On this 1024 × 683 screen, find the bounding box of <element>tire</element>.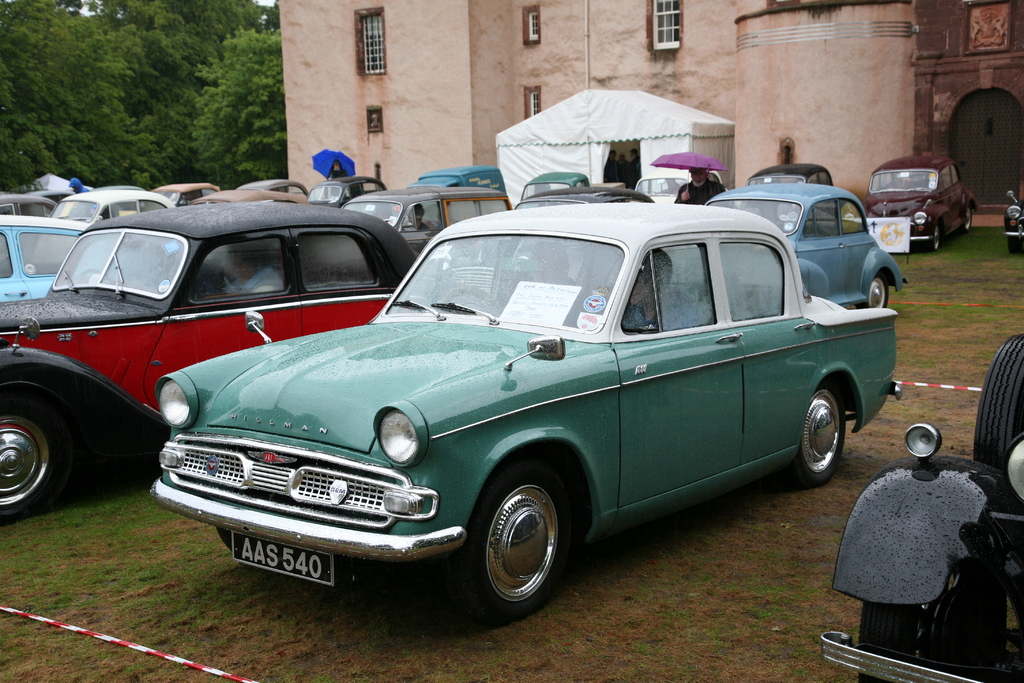
Bounding box: detection(1007, 234, 1023, 254).
